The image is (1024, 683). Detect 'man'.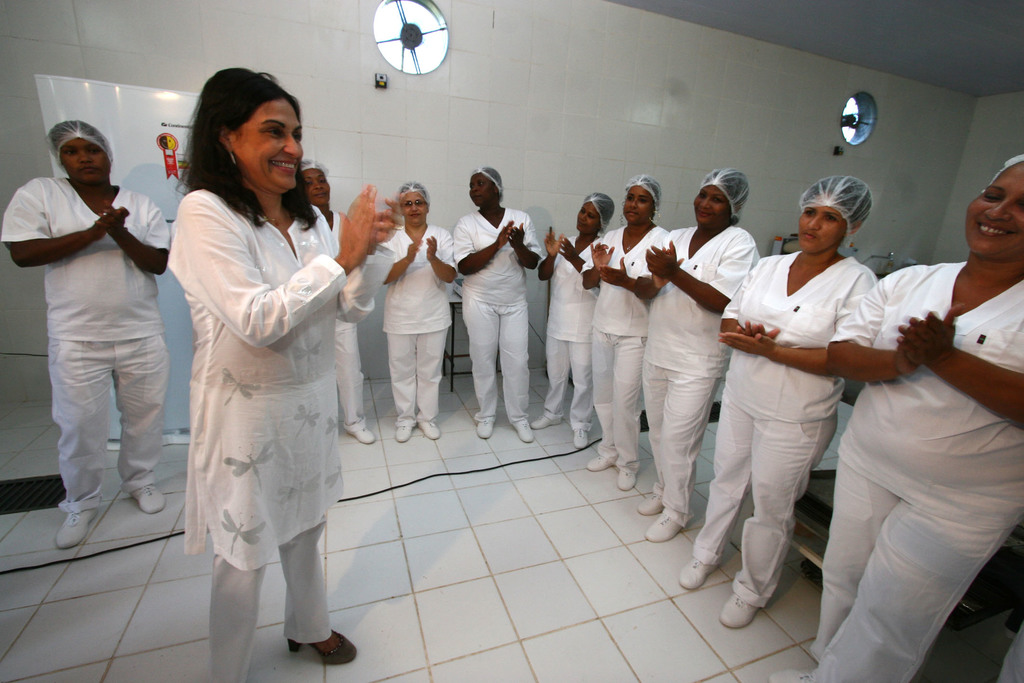
Detection: box(17, 98, 179, 567).
